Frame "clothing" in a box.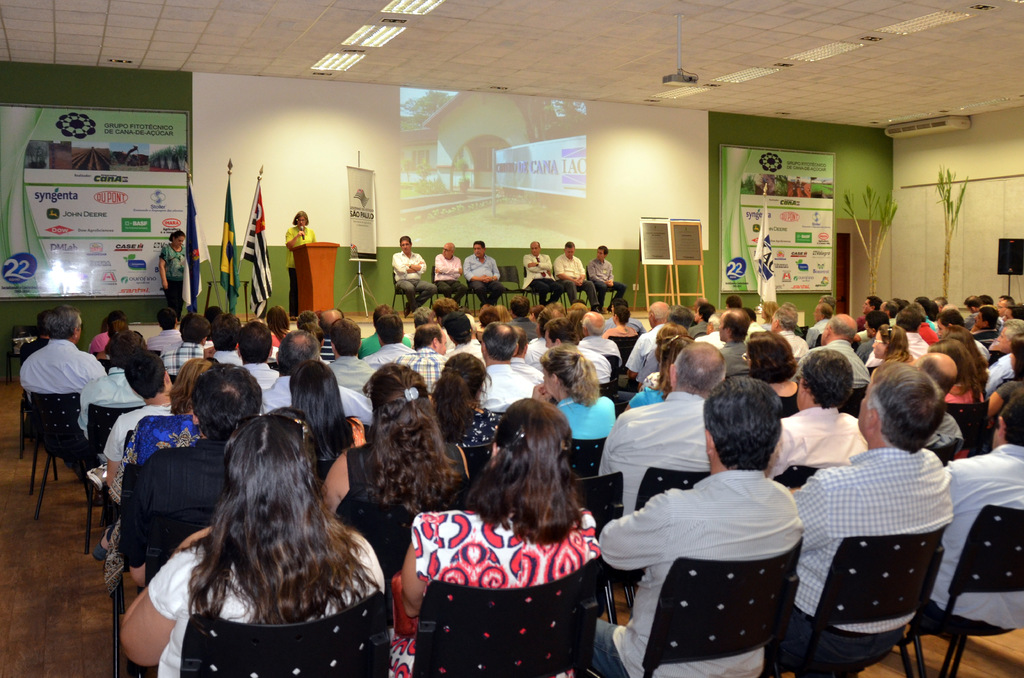
select_region(520, 250, 561, 307).
